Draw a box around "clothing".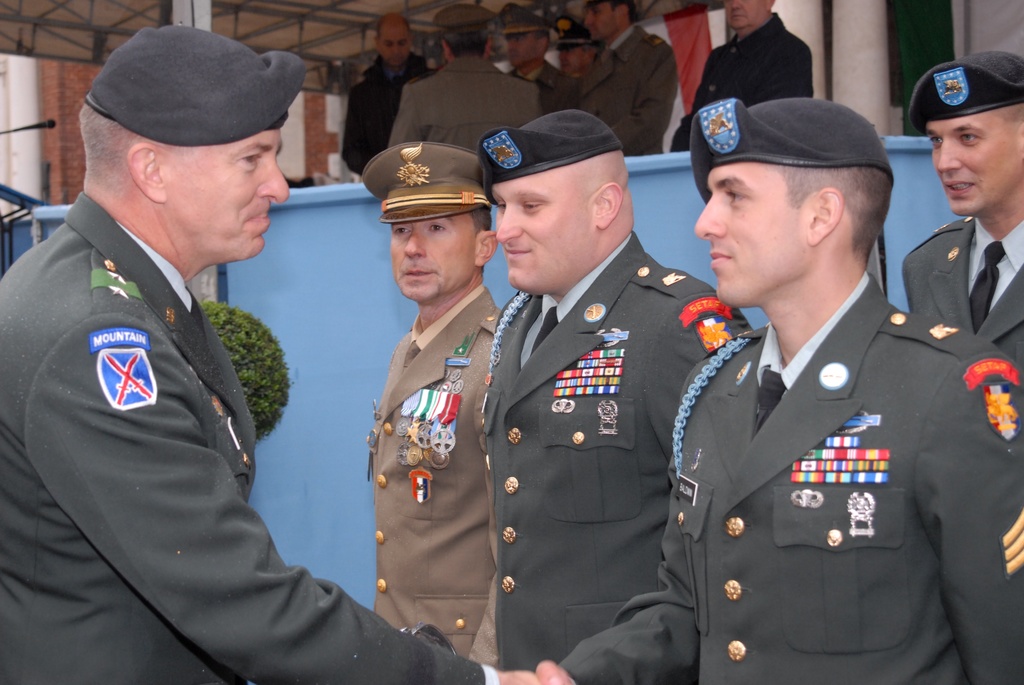
<bbox>576, 20, 680, 156</bbox>.
